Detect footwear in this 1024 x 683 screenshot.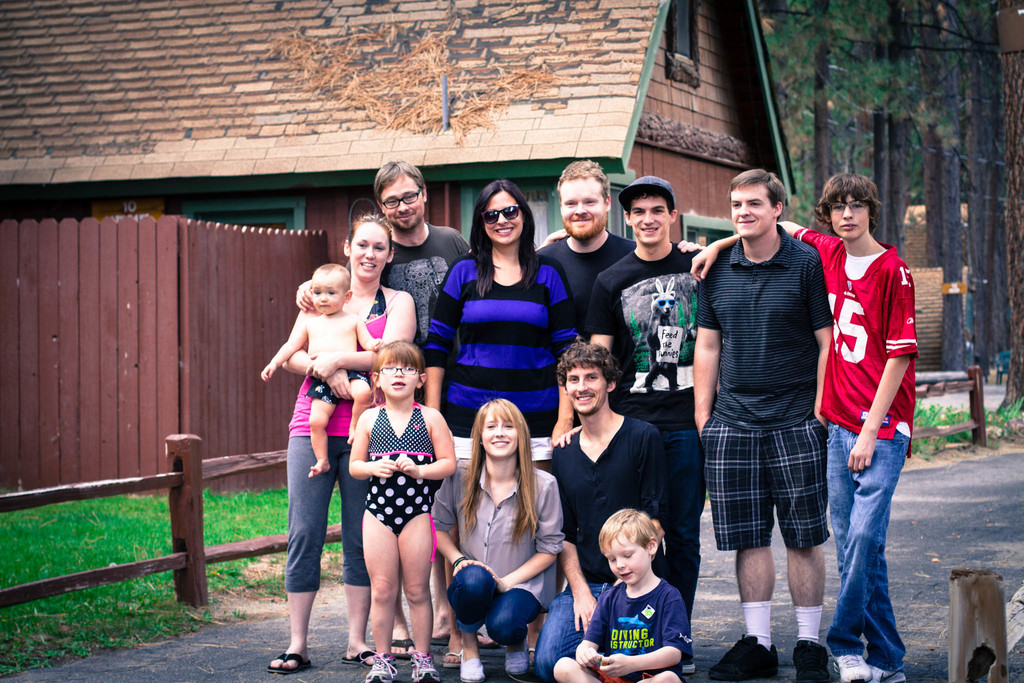
Detection: select_region(869, 663, 906, 682).
